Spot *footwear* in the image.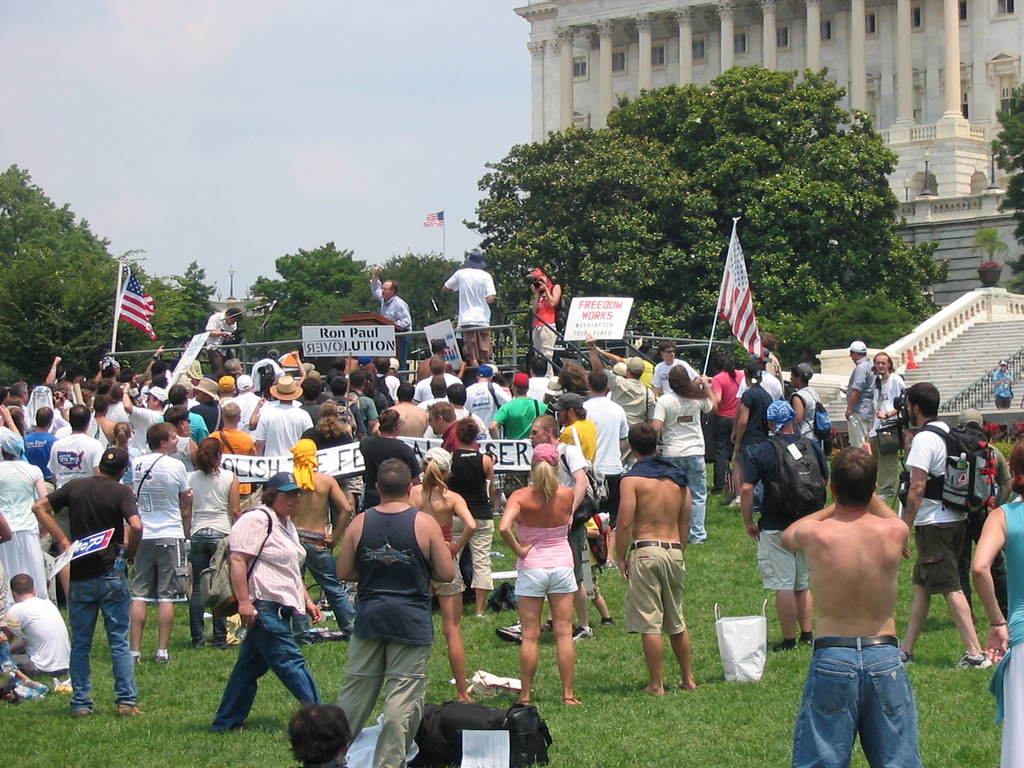
*footwear* found at <region>773, 637, 794, 651</region>.
